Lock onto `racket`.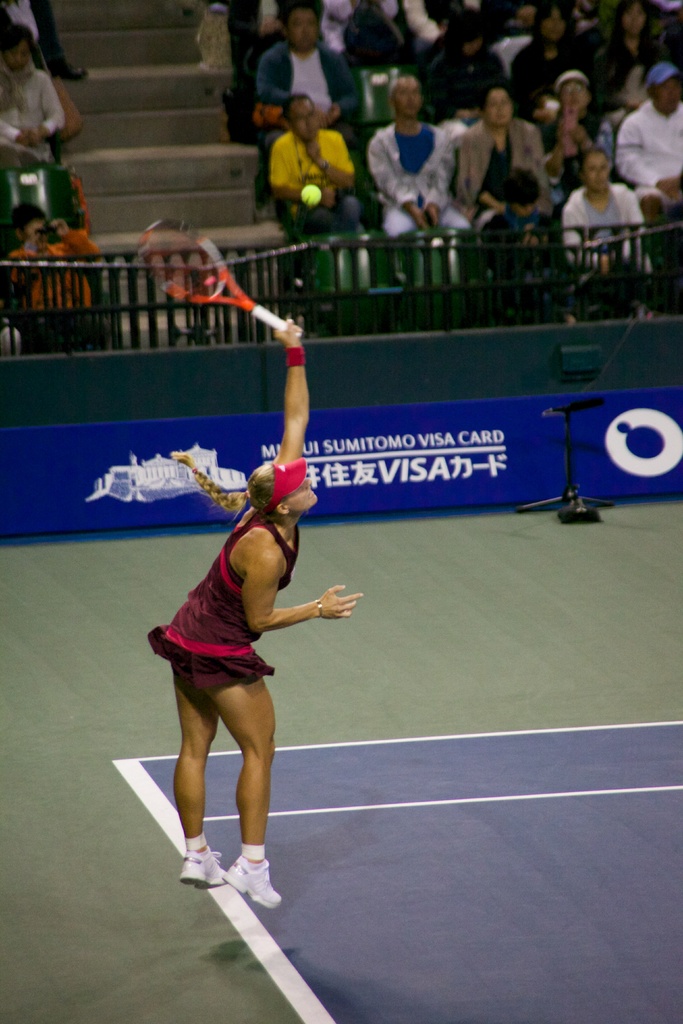
Locked: 136,218,304,337.
